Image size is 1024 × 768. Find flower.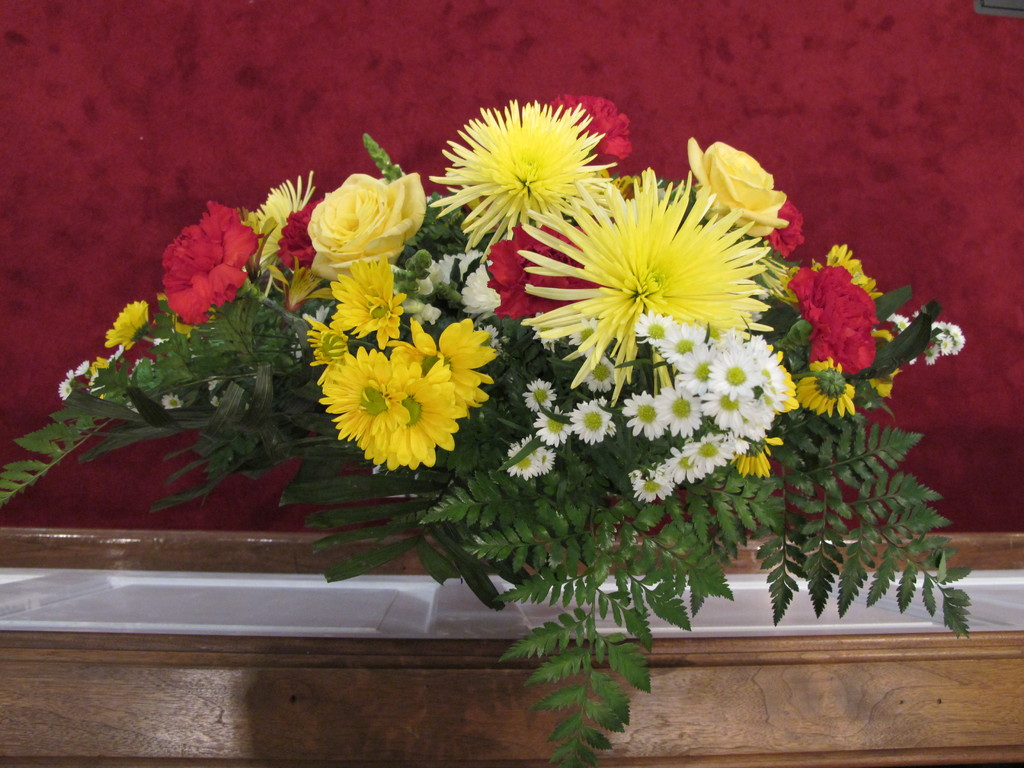
<box>58,359,113,406</box>.
